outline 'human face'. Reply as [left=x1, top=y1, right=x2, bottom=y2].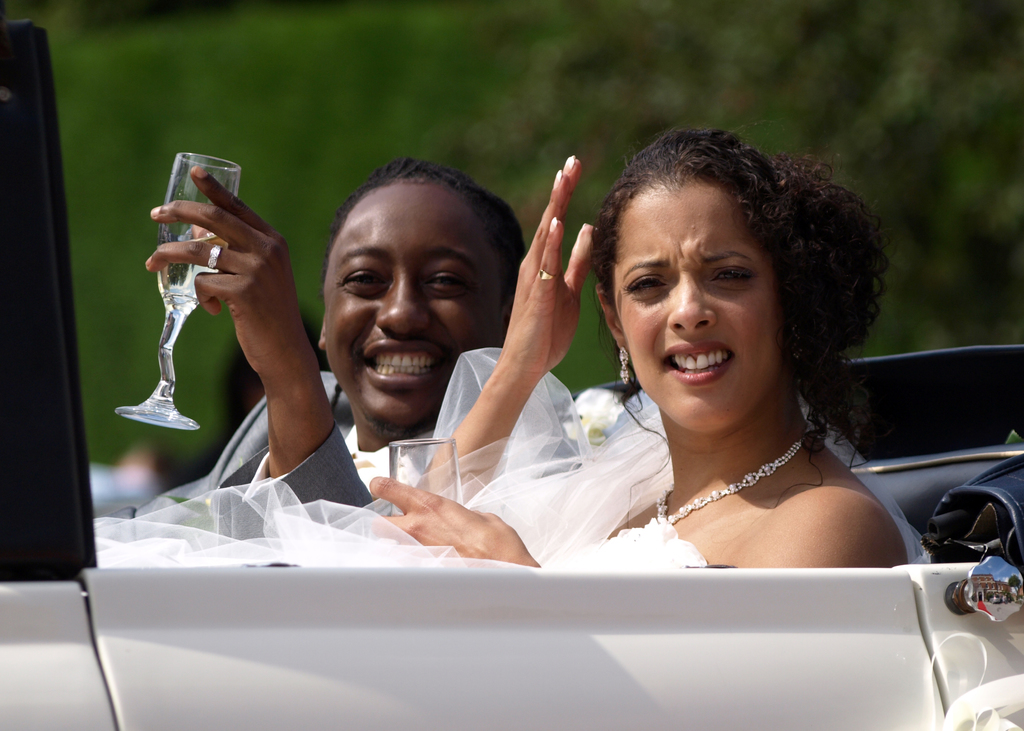
[left=322, top=187, right=498, bottom=428].
